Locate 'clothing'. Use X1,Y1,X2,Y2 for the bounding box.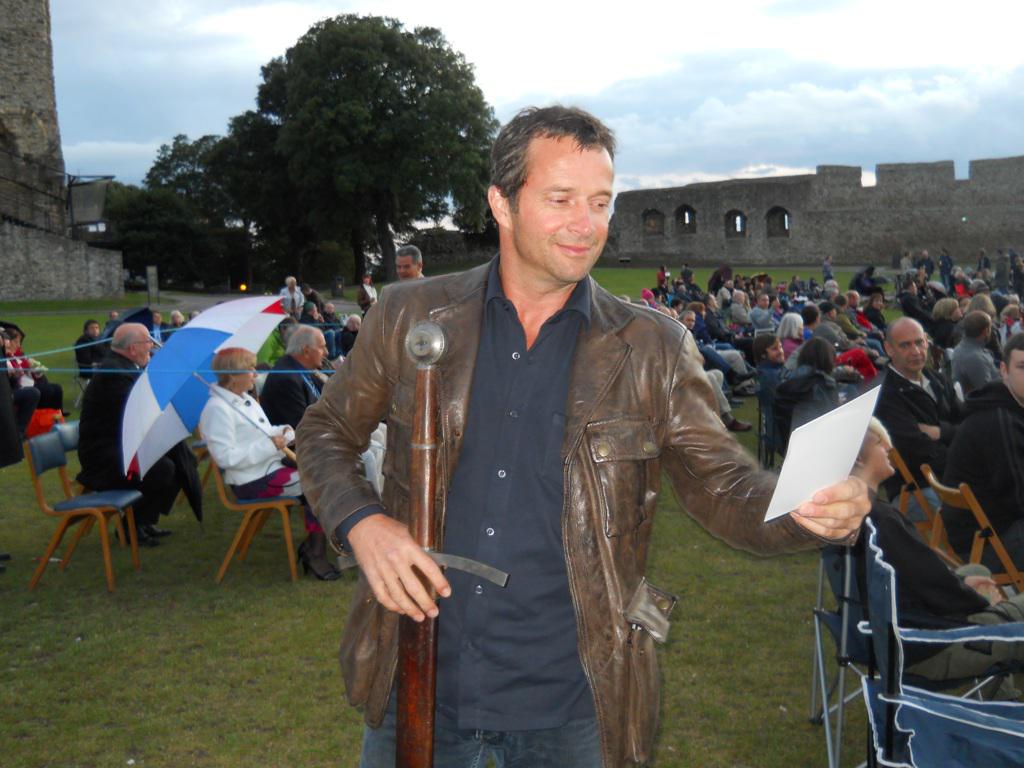
65,330,90,381.
